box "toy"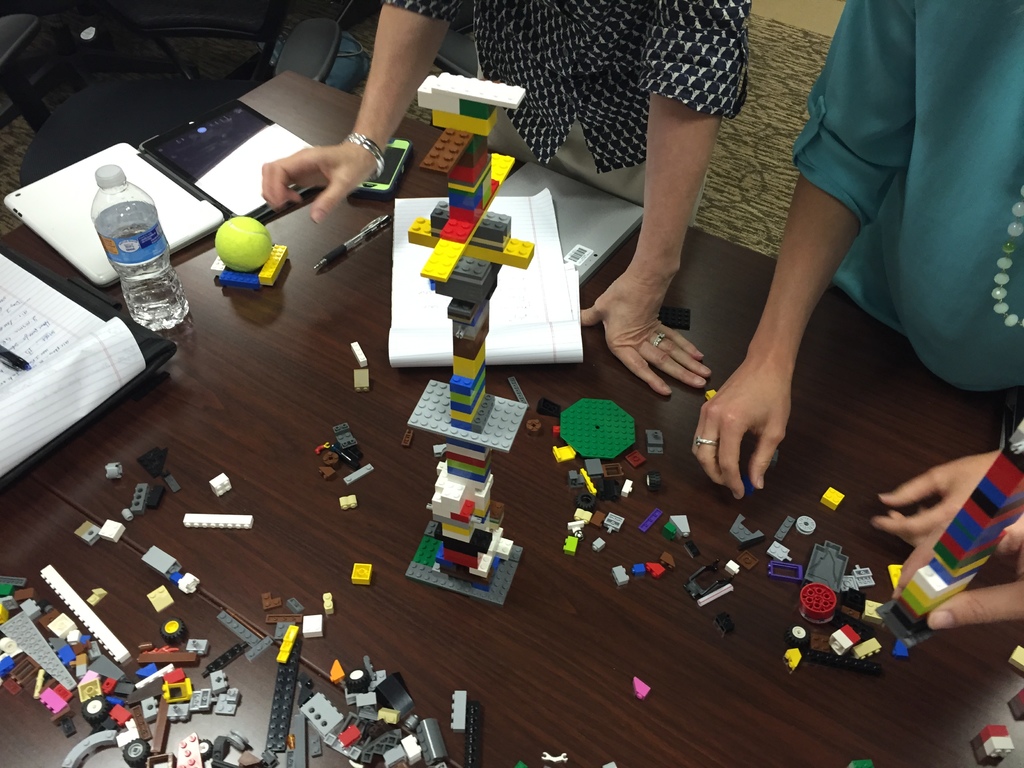
(left=332, top=422, right=360, bottom=452)
